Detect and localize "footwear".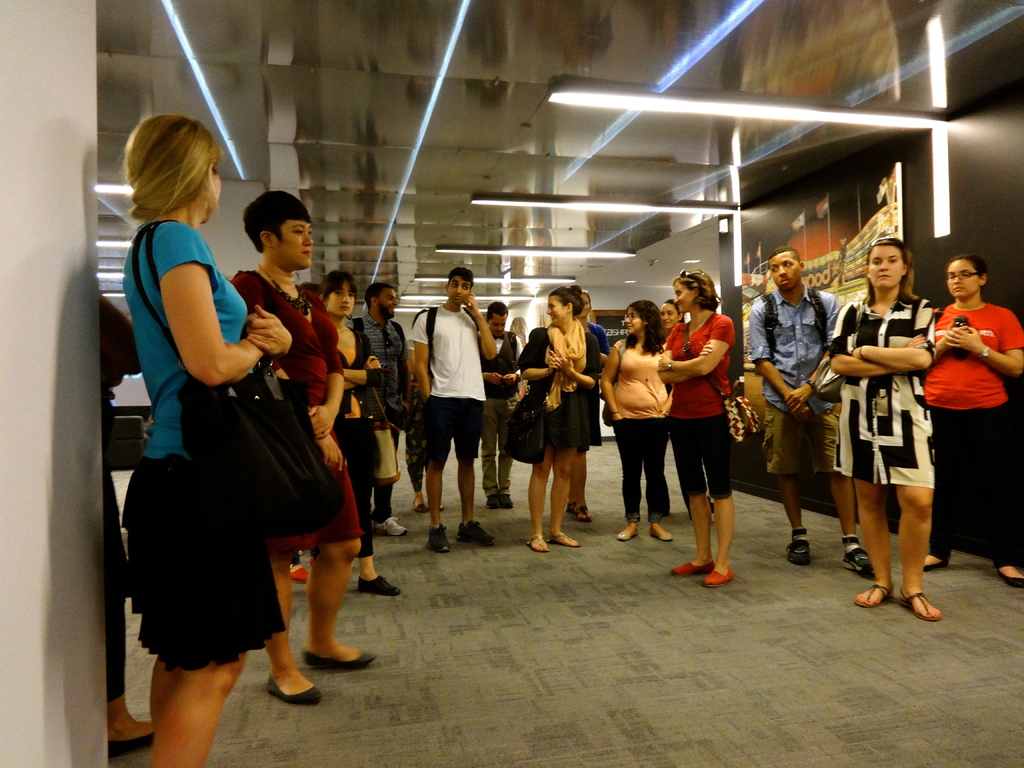
Localized at 997:569:1023:589.
